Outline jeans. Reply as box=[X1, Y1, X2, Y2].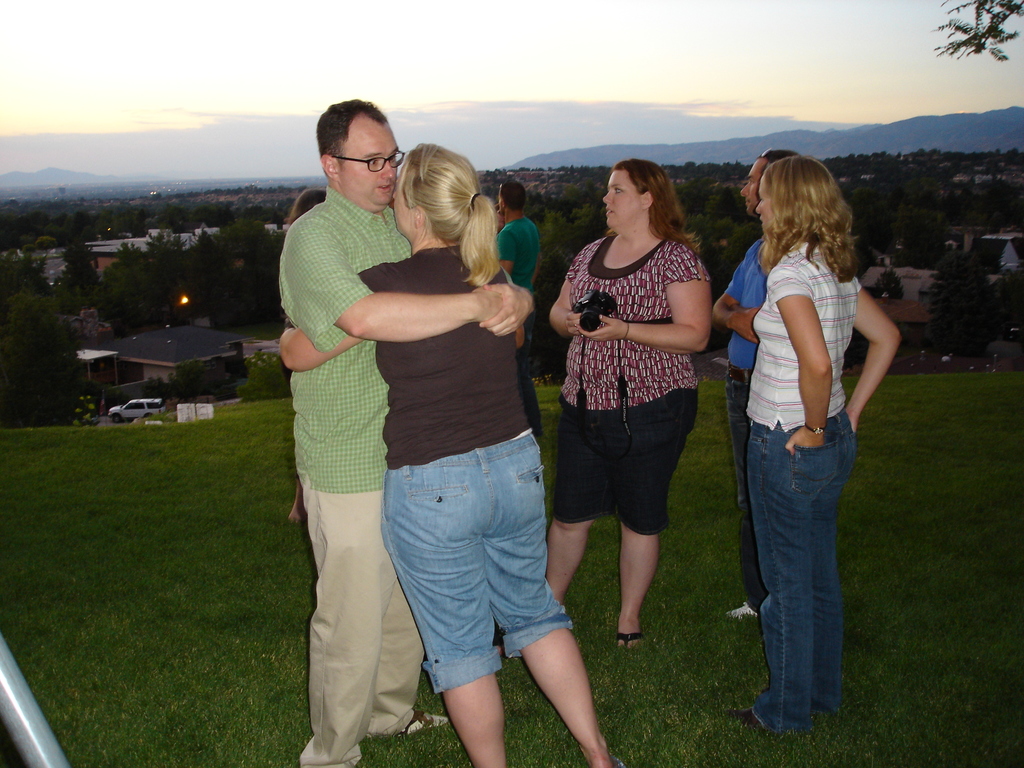
box=[748, 408, 851, 729].
